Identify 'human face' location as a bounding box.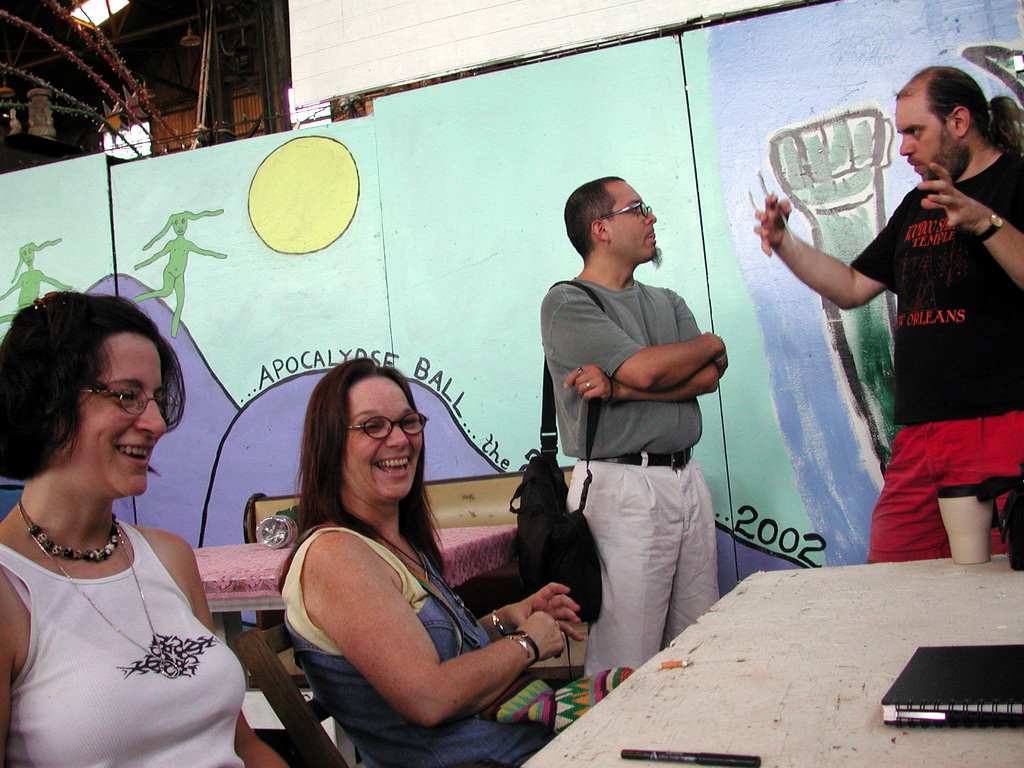
pyautogui.locateOnScreen(898, 98, 962, 181).
